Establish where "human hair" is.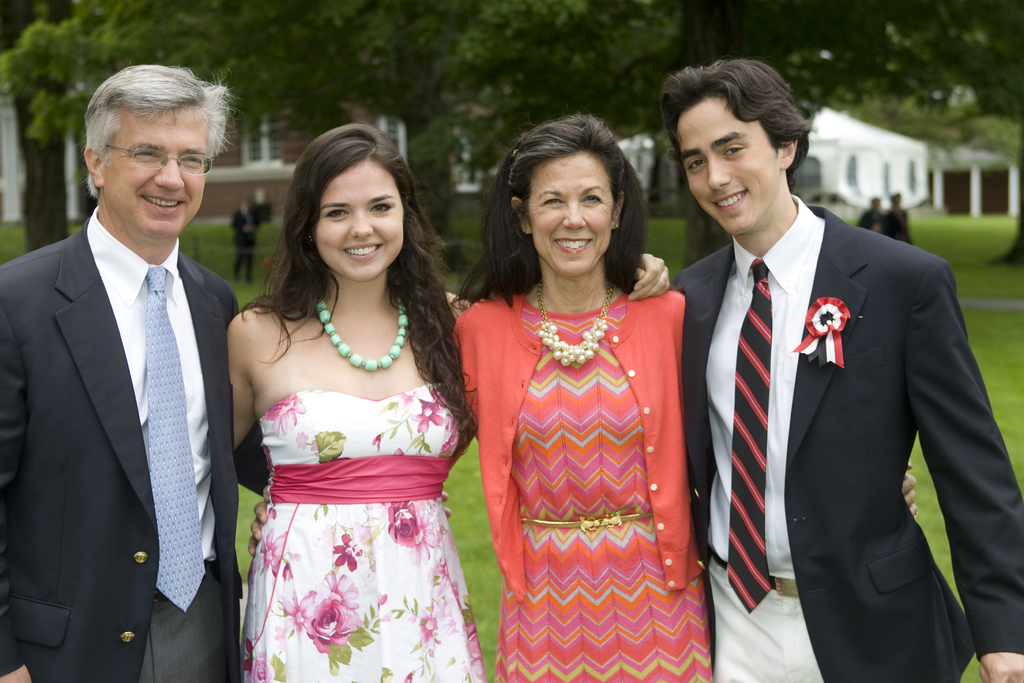
Established at box(85, 60, 241, 205).
